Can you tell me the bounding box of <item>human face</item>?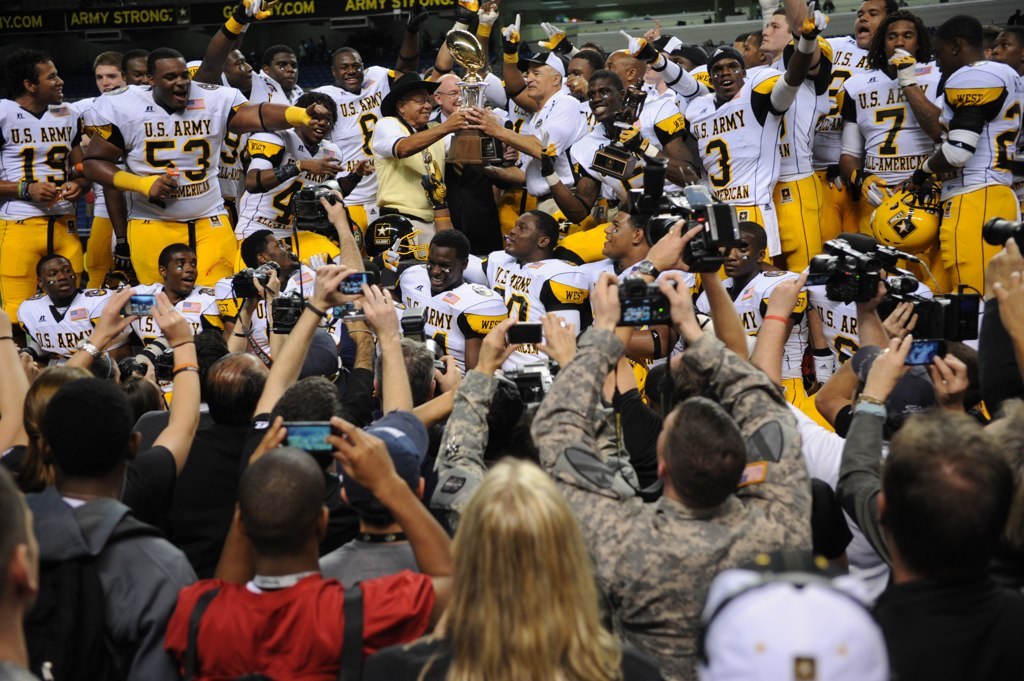
bbox=[761, 15, 791, 53].
